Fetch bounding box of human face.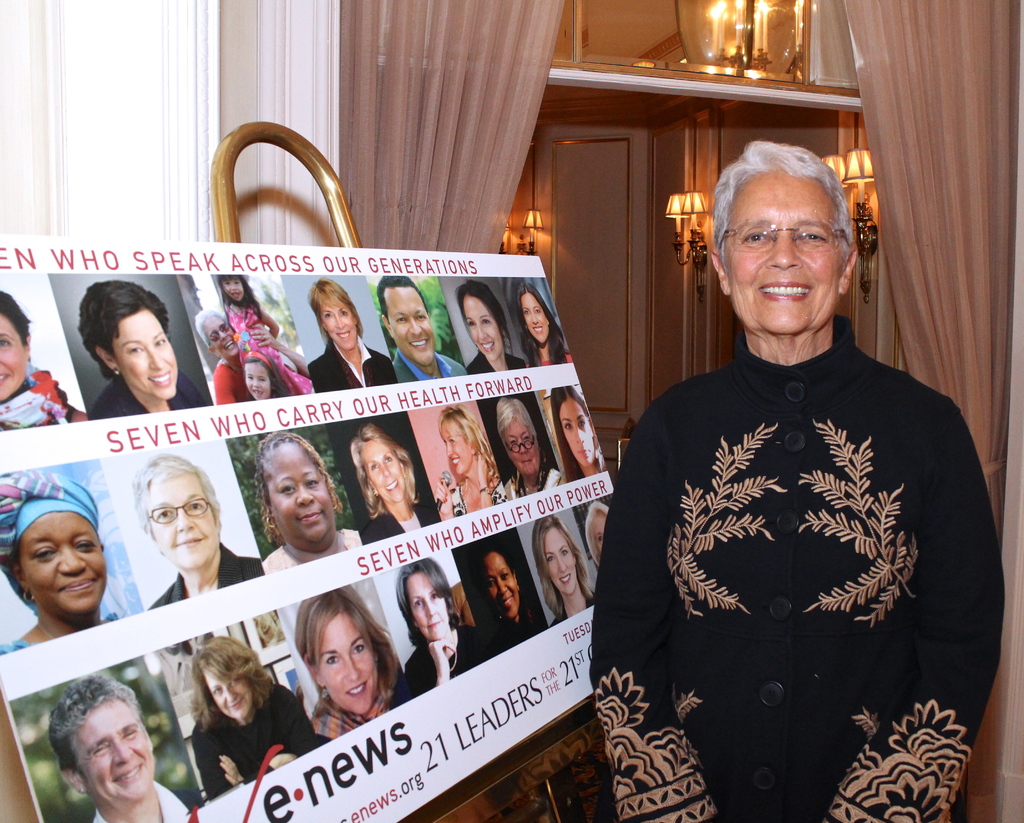
Bbox: BBox(364, 436, 406, 503).
